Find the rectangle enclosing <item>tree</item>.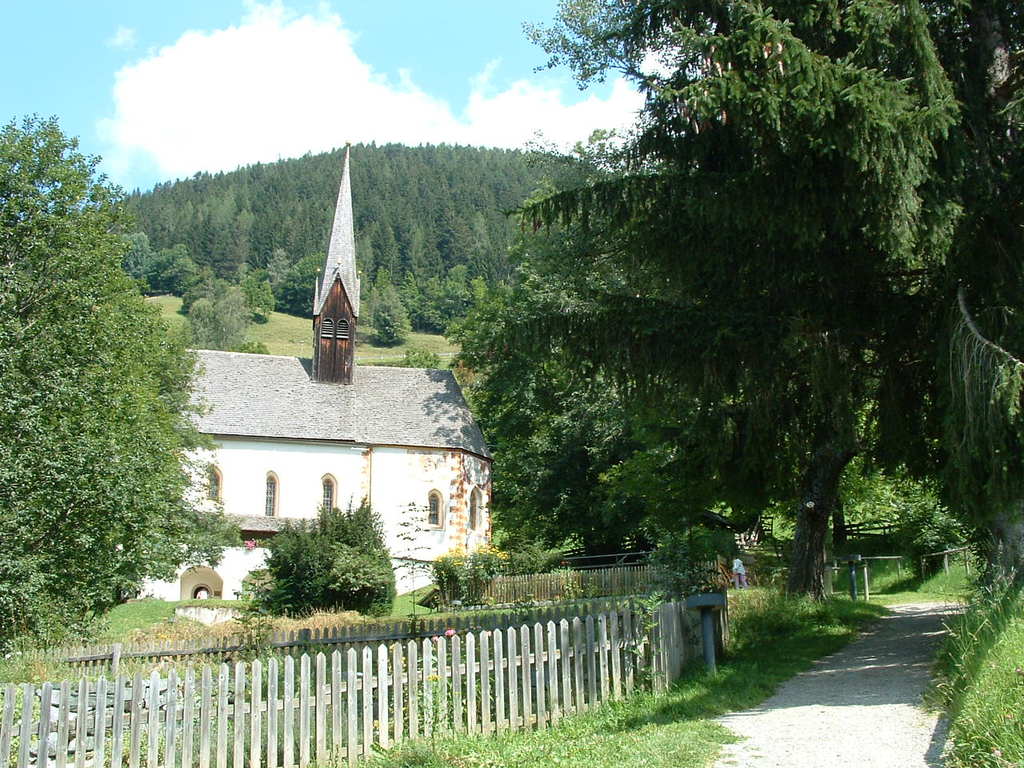
<bbox>17, 124, 210, 654</bbox>.
